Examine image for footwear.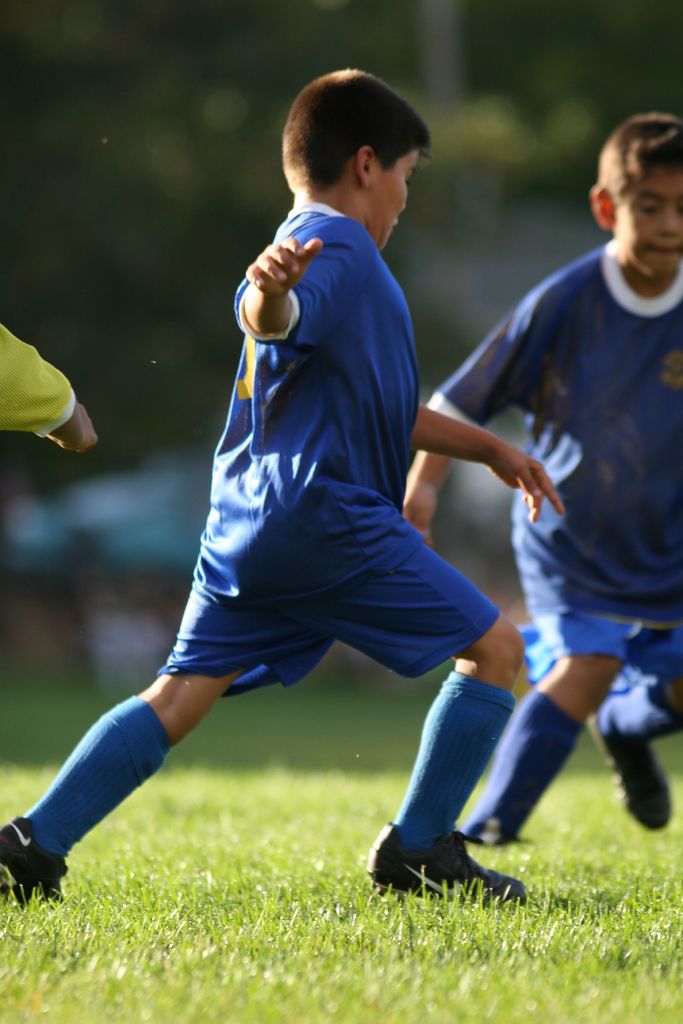
Examination result: <bbox>587, 710, 671, 832</bbox>.
